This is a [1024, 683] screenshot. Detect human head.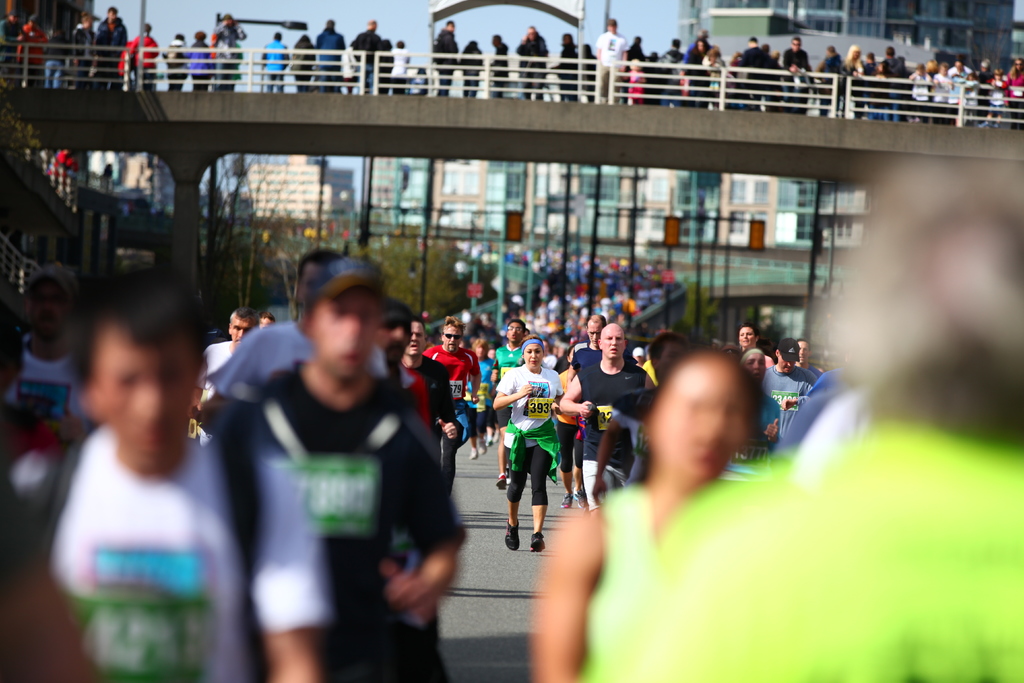
(30,15,39,33).
